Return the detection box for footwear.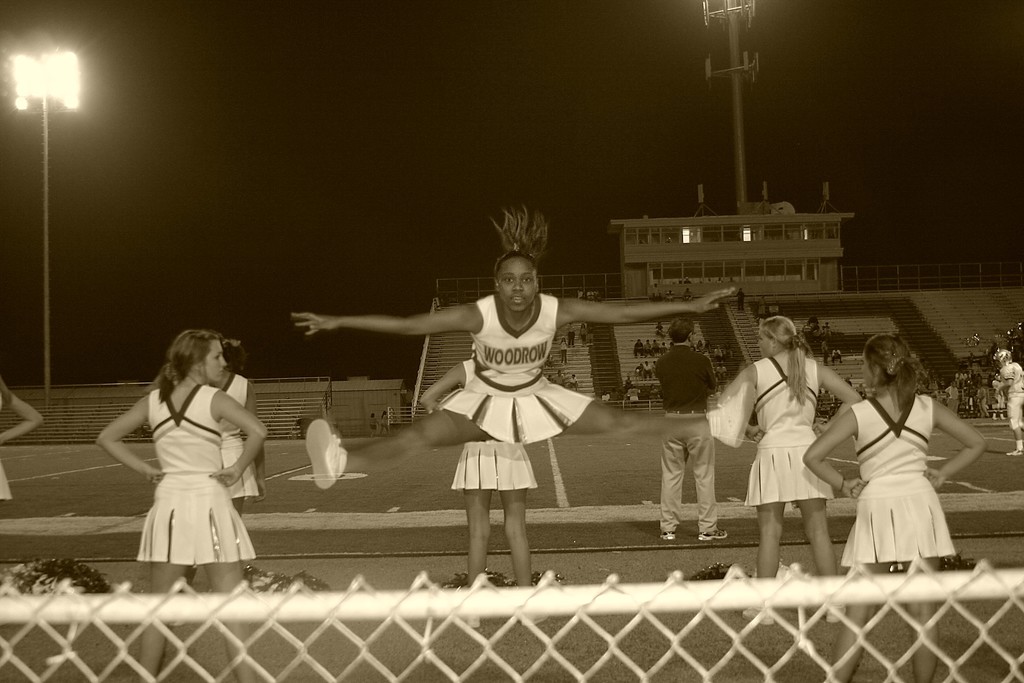
[left=655, top=529, right=677, bottom=547].
